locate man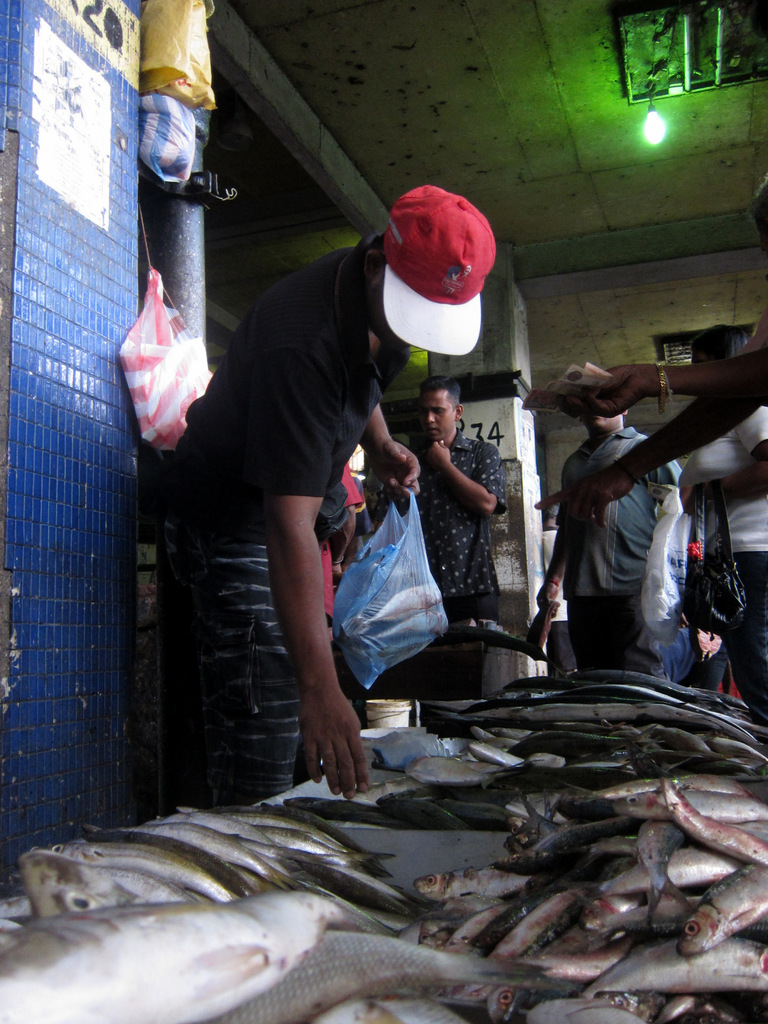
(536, 412, 683, 678)
